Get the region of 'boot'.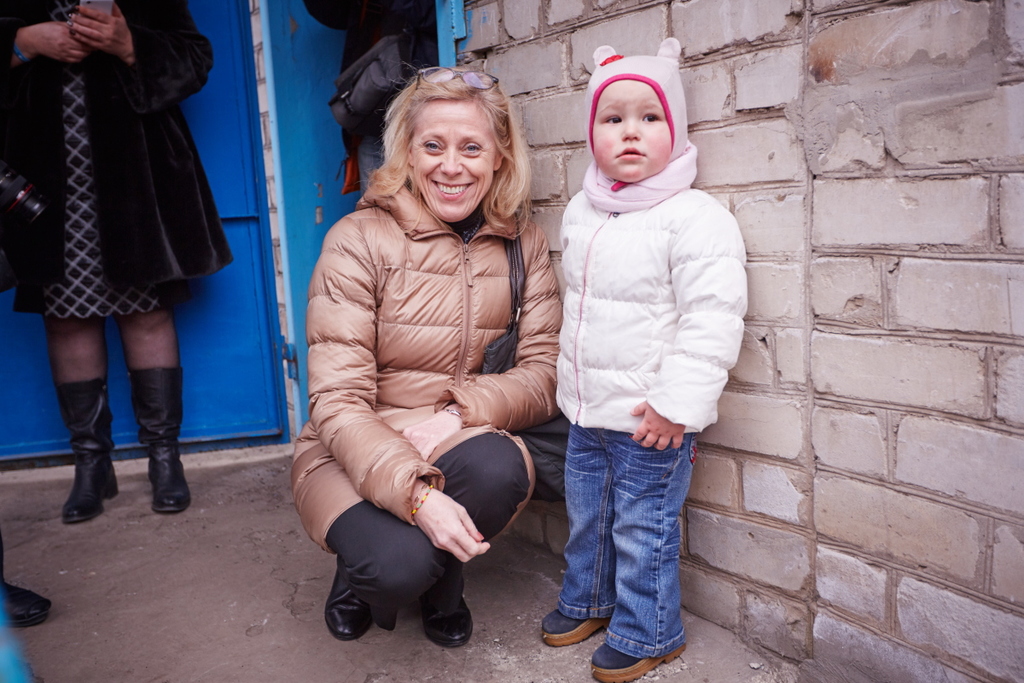
bbox(37, 327, 151, 525).
